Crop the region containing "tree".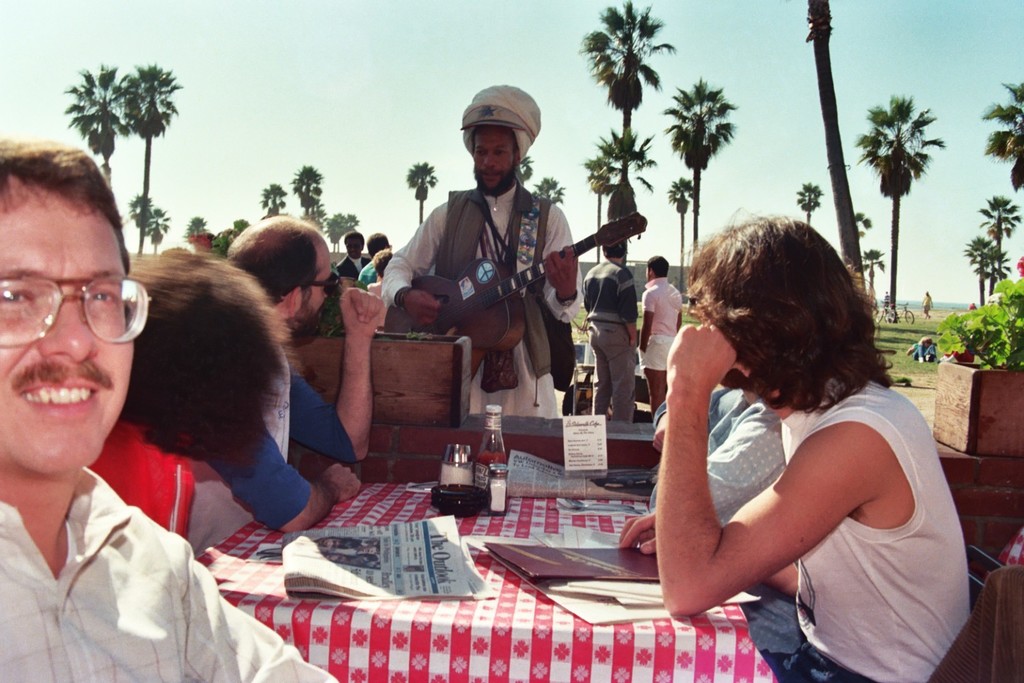
Crop region: rect(665, 173, 694, 299).
